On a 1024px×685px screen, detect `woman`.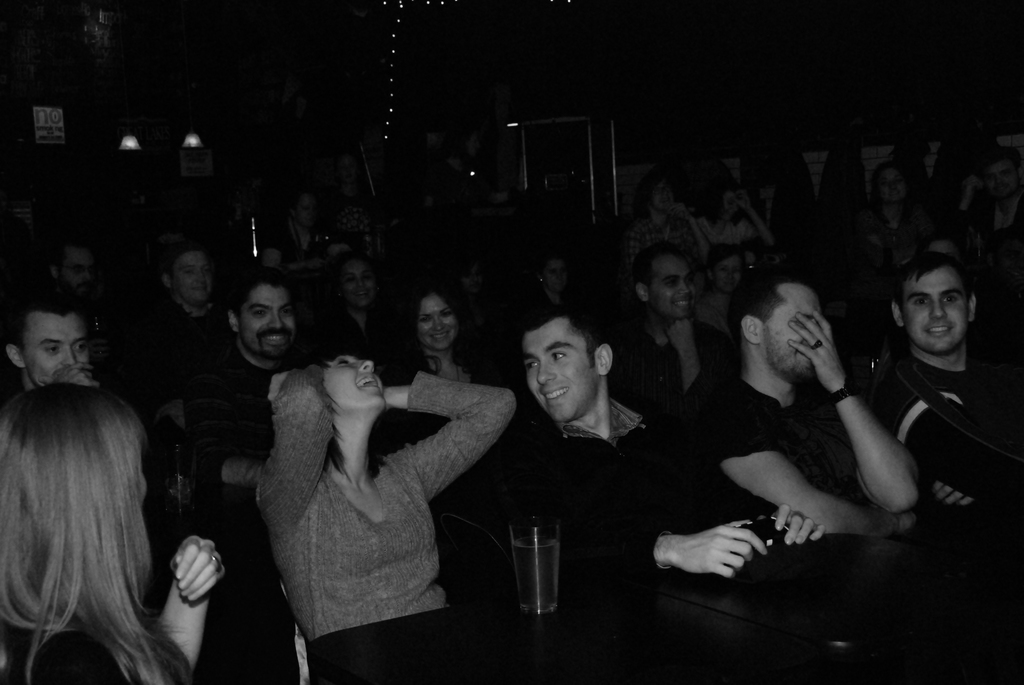
[383, 290, 527, 522].
